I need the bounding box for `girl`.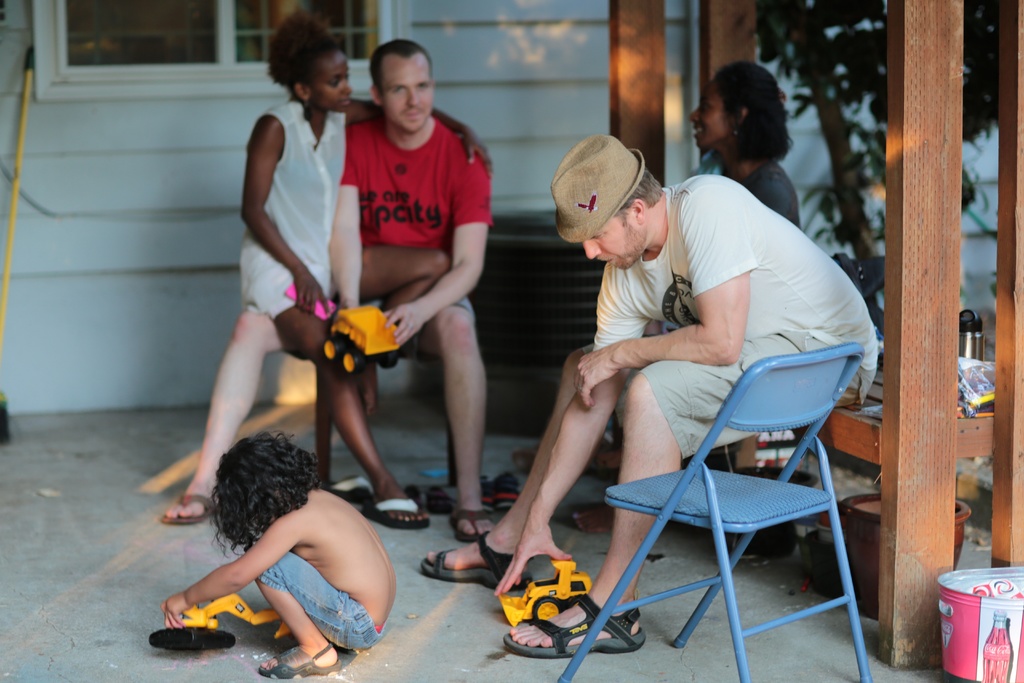
Here it is: locate(232, 16, 490, 524).
